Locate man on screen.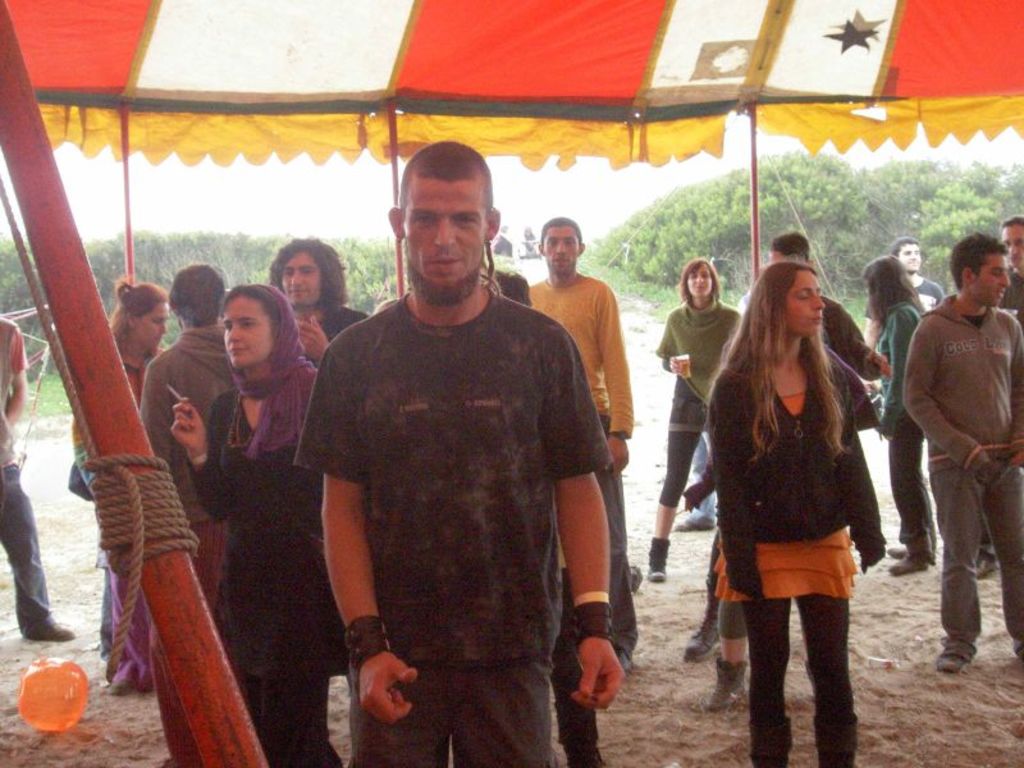
On screen at (x1=864, y1=237, x2=946, y2=434).
